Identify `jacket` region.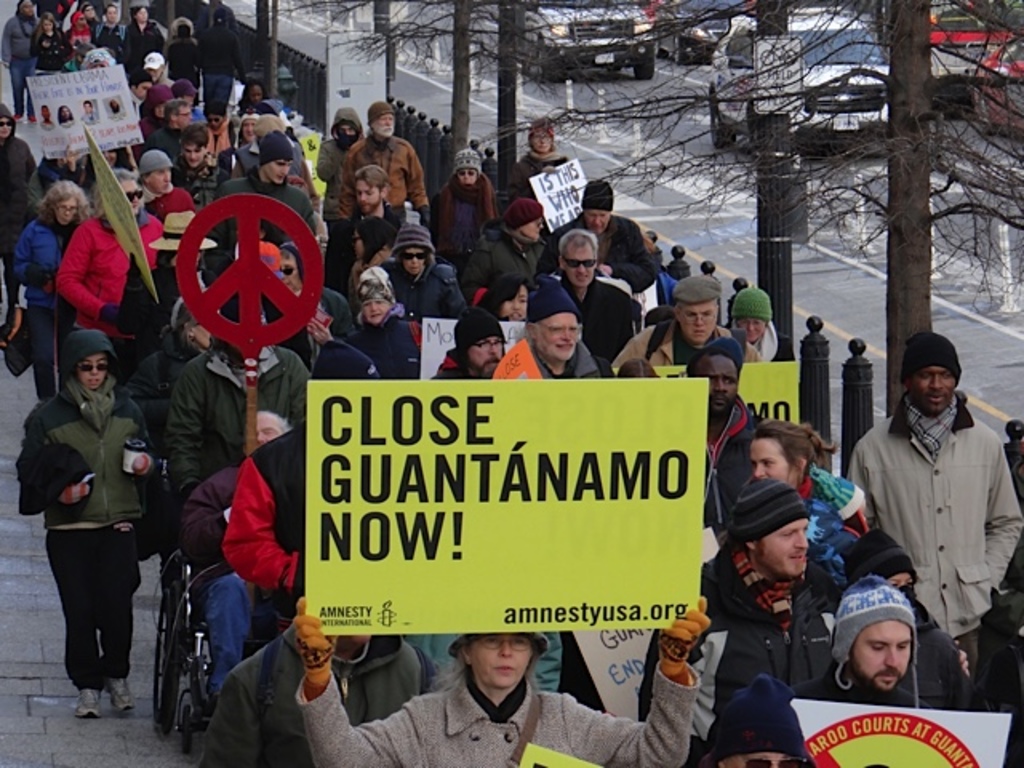
Region: box(208, 168, 315, 250).
